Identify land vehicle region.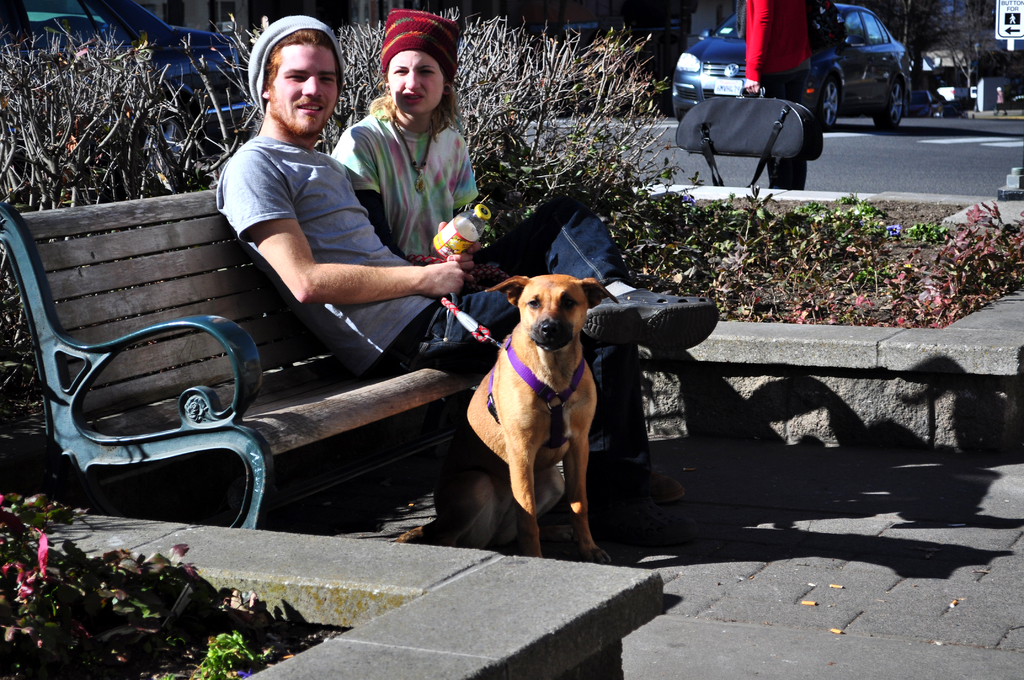
Region: box=[673, 12, 909, 127].
